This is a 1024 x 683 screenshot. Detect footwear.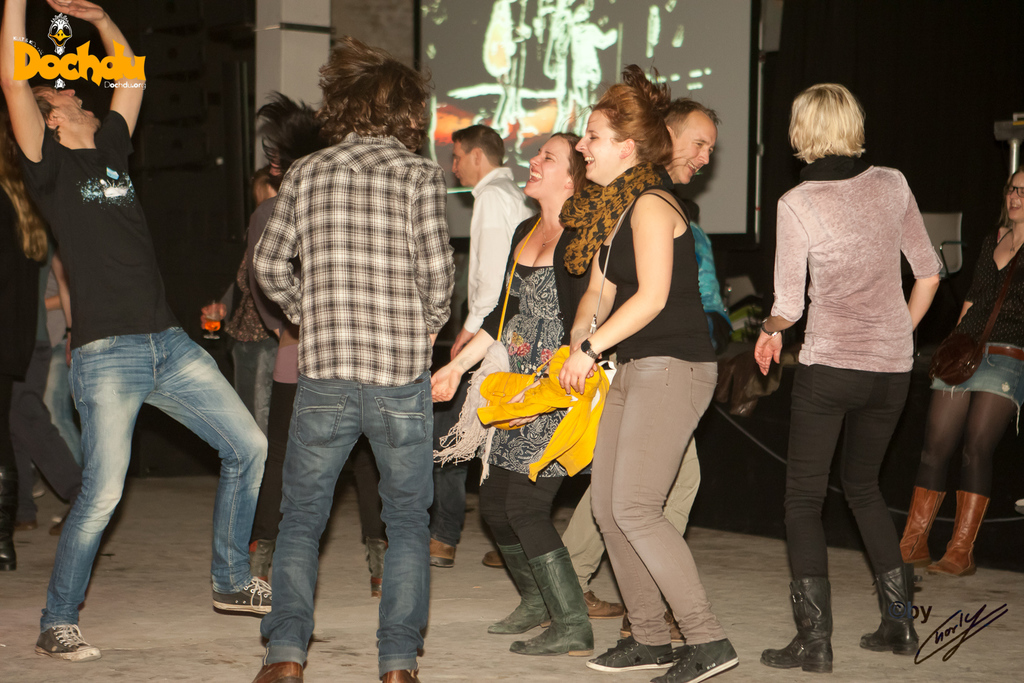
[left=363, top=537, right=385, bottom=601].
